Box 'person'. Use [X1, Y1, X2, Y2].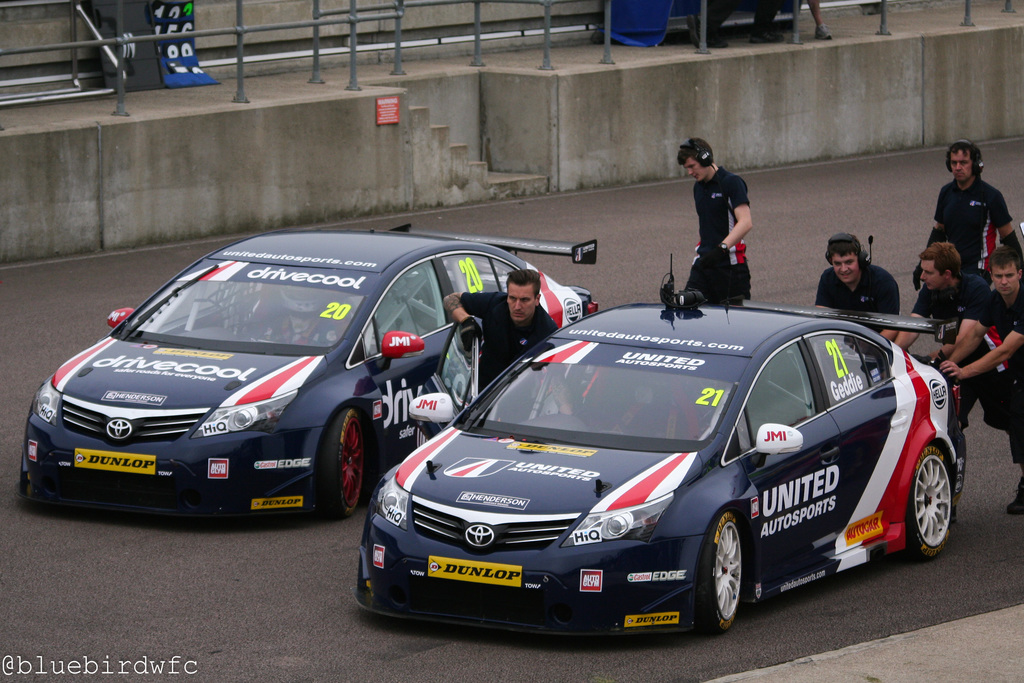
[679, 139, 772, 308].
